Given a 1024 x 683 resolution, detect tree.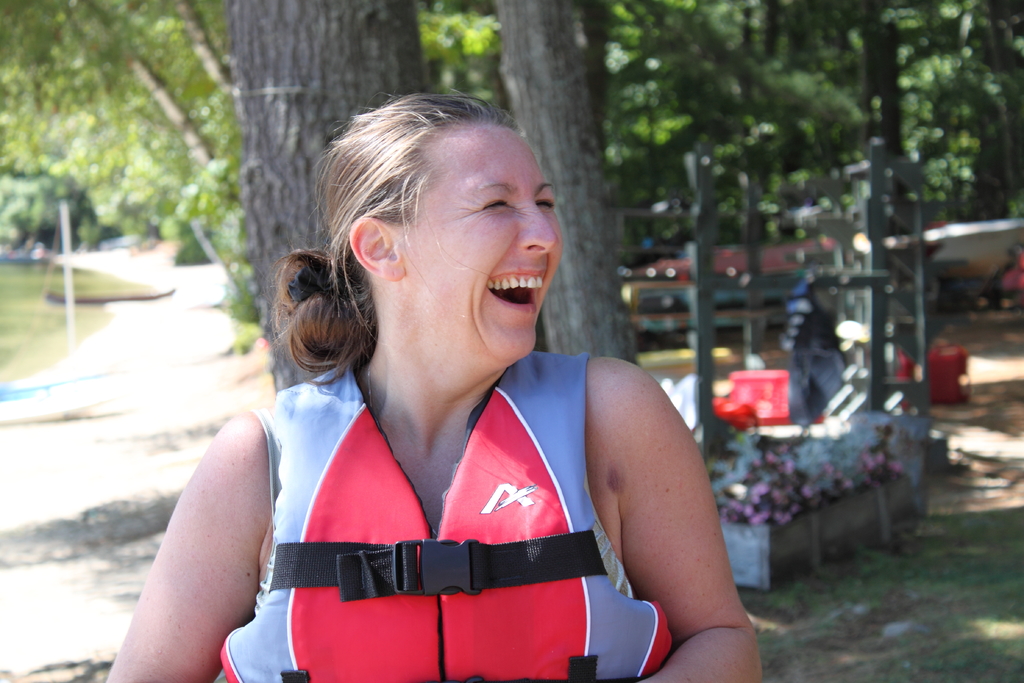
bbox=(224, 0, 430, 397).
